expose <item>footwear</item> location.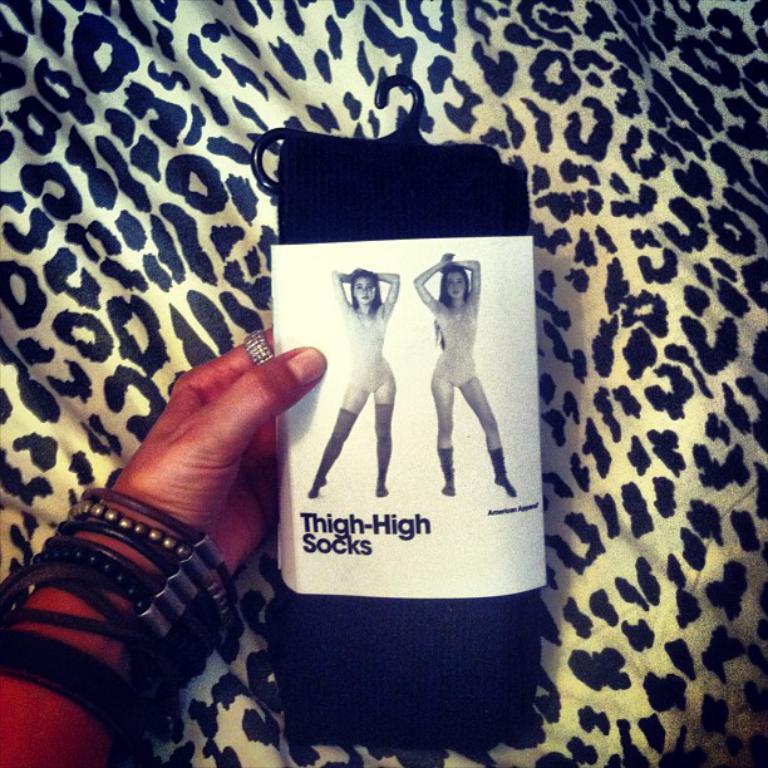
Exposed at bbox=[442, 449, 454, 494].
